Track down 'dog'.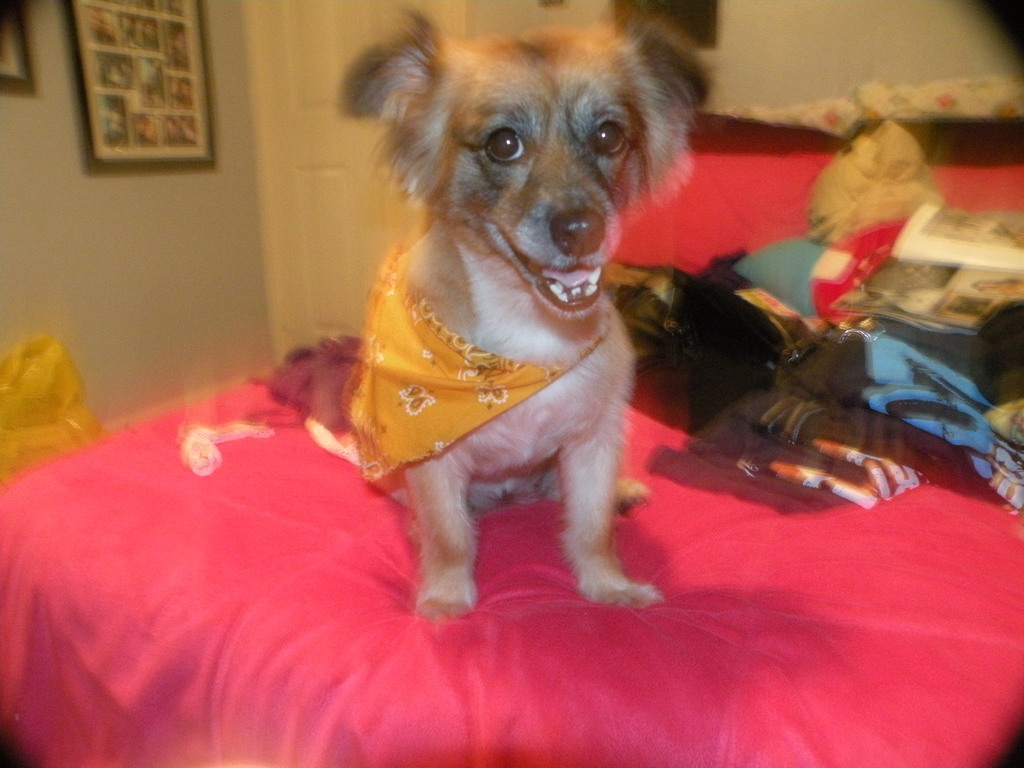
Tracked to bbox(334, 0, 719, 624).
